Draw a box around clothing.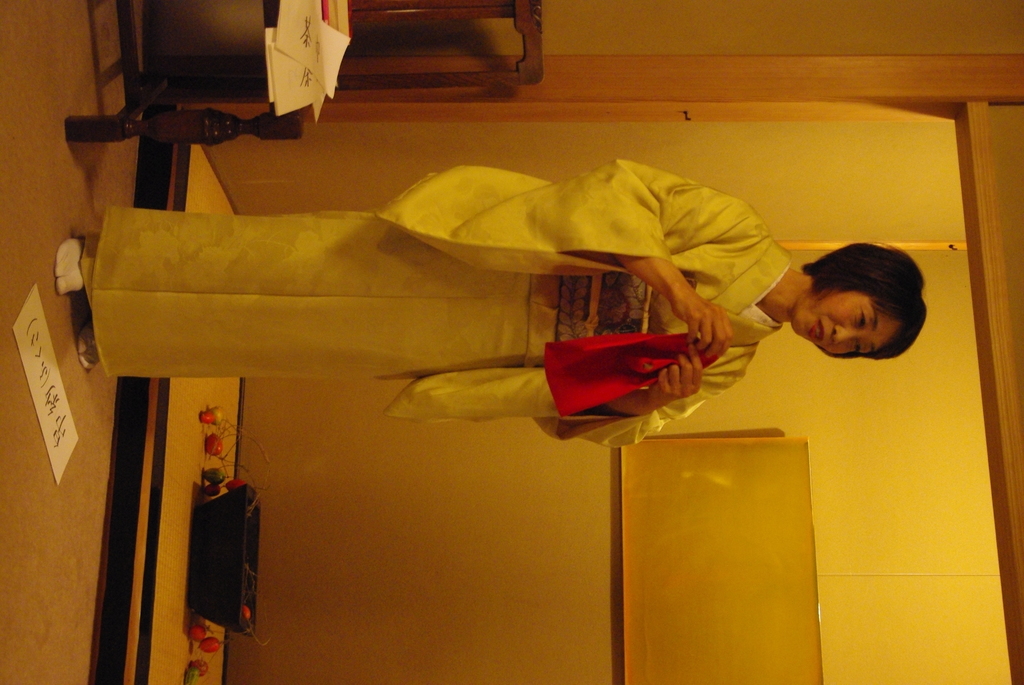
crop(141, 163, 835, 462).
